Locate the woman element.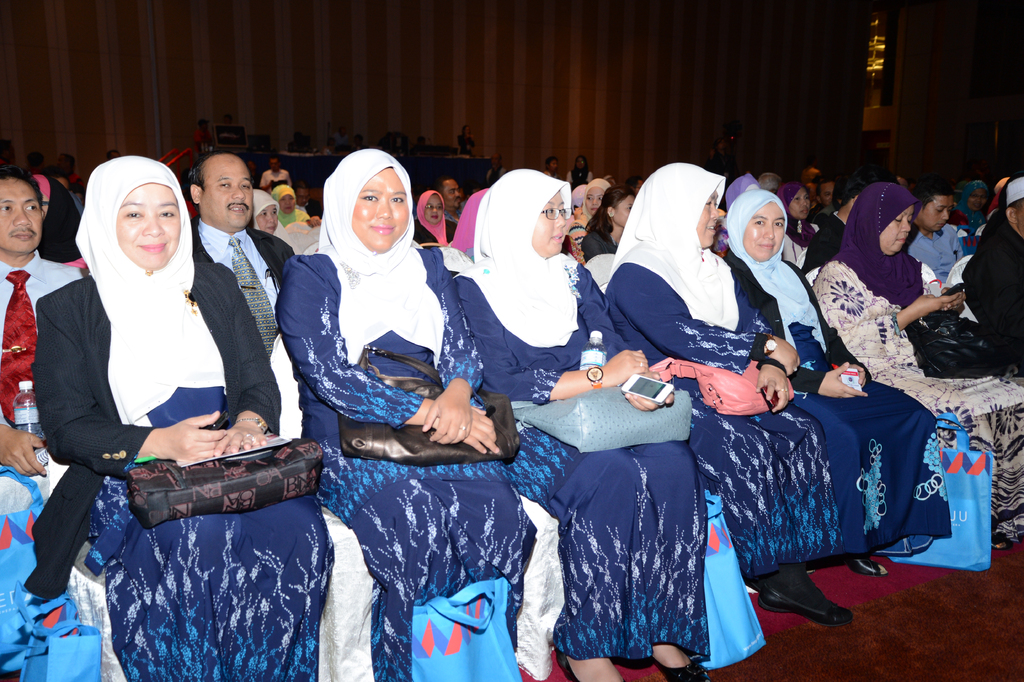
Element bbox: 581 187 634 265.
